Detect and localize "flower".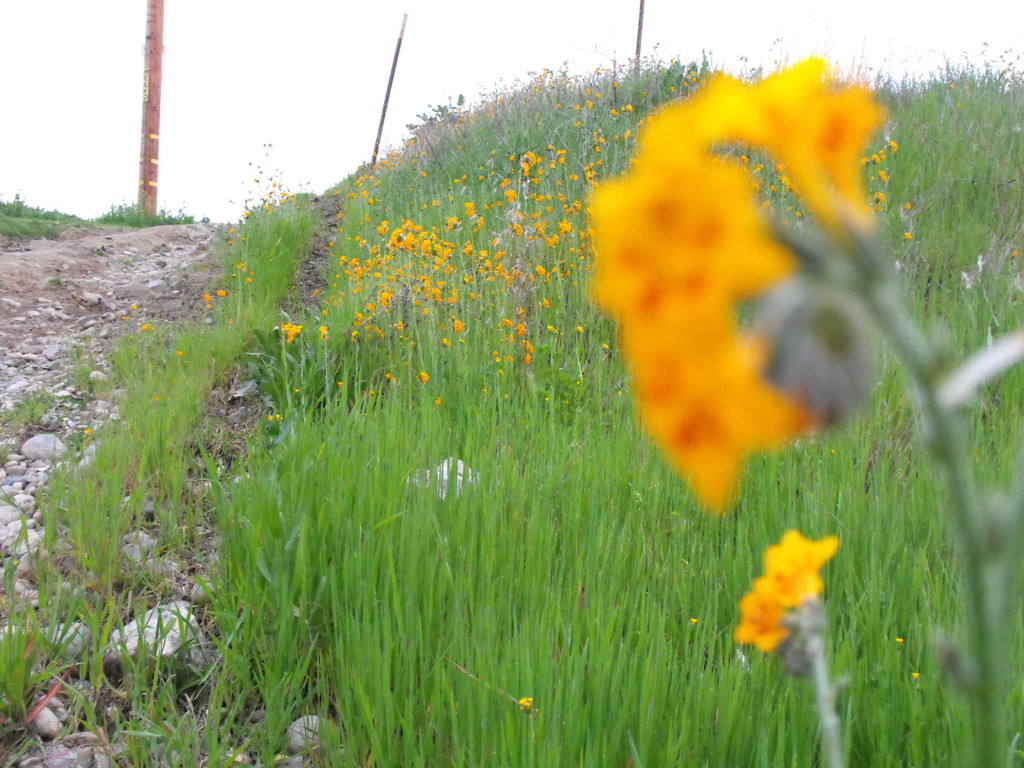
Localized at region(268, 413, 287, 433).
